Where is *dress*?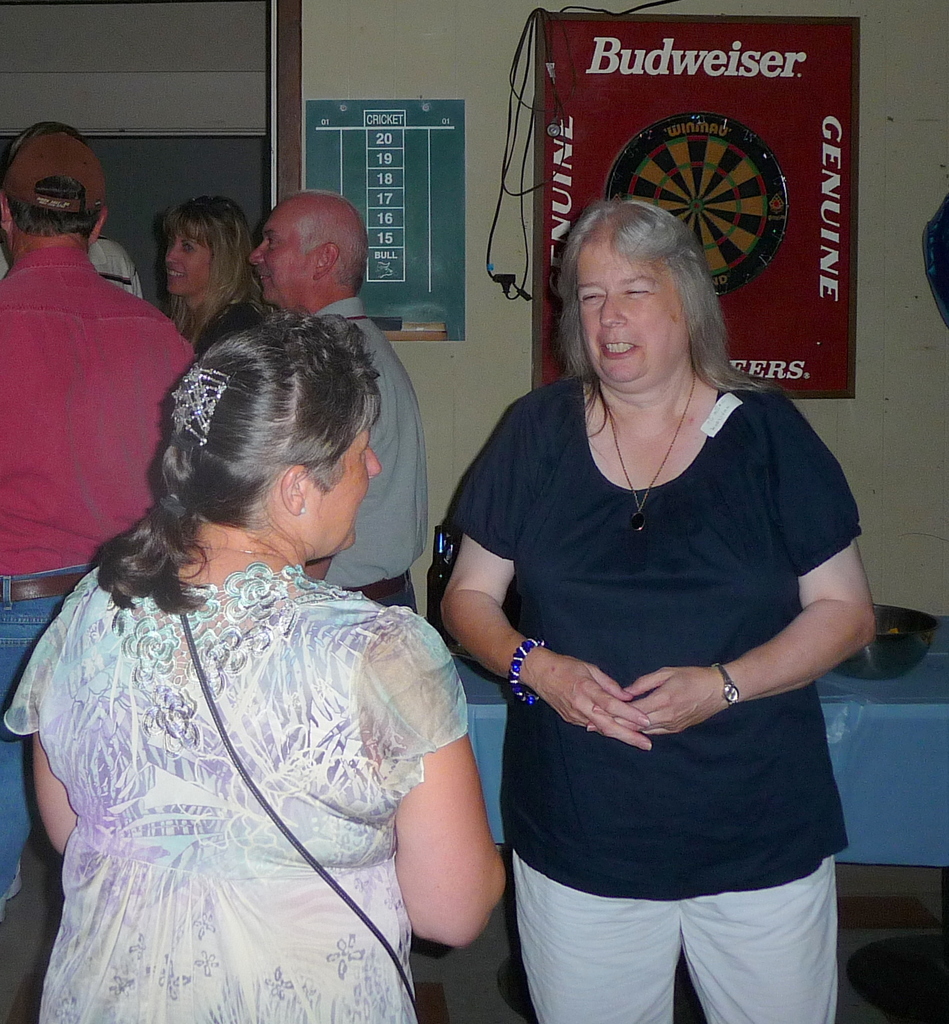
detection(13, 453, 493, 1012).
